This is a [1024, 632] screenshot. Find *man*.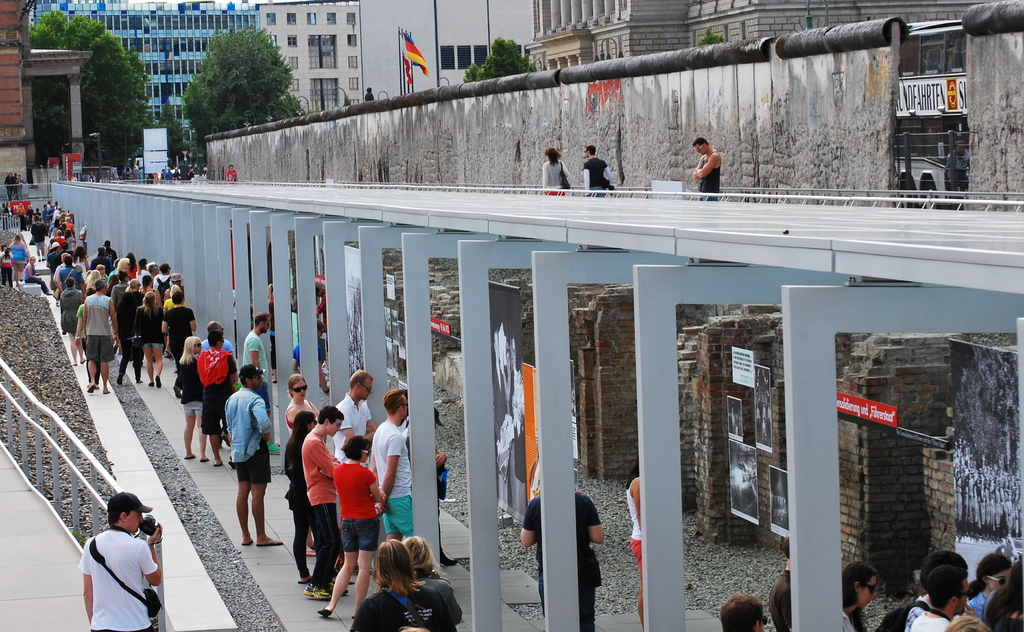
Bounding box: <bbox>31, 215, 49, 261</bbox>.
